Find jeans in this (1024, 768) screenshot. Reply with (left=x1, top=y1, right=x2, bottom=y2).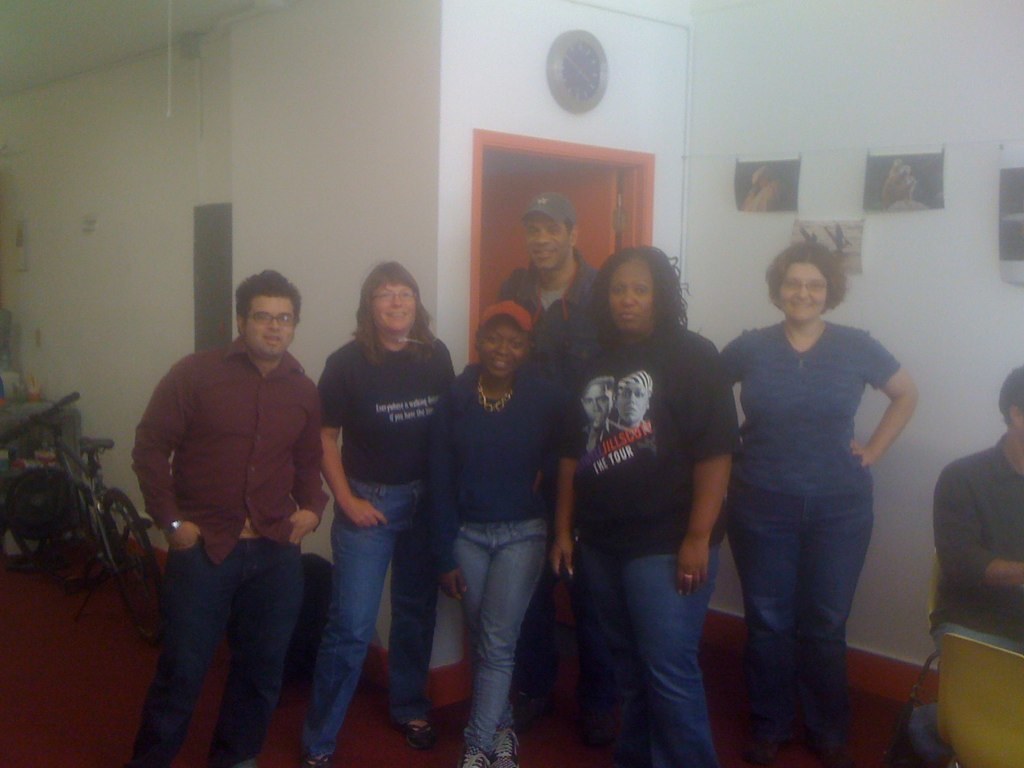
(left=557, top=539, right=727, bottom=767).
